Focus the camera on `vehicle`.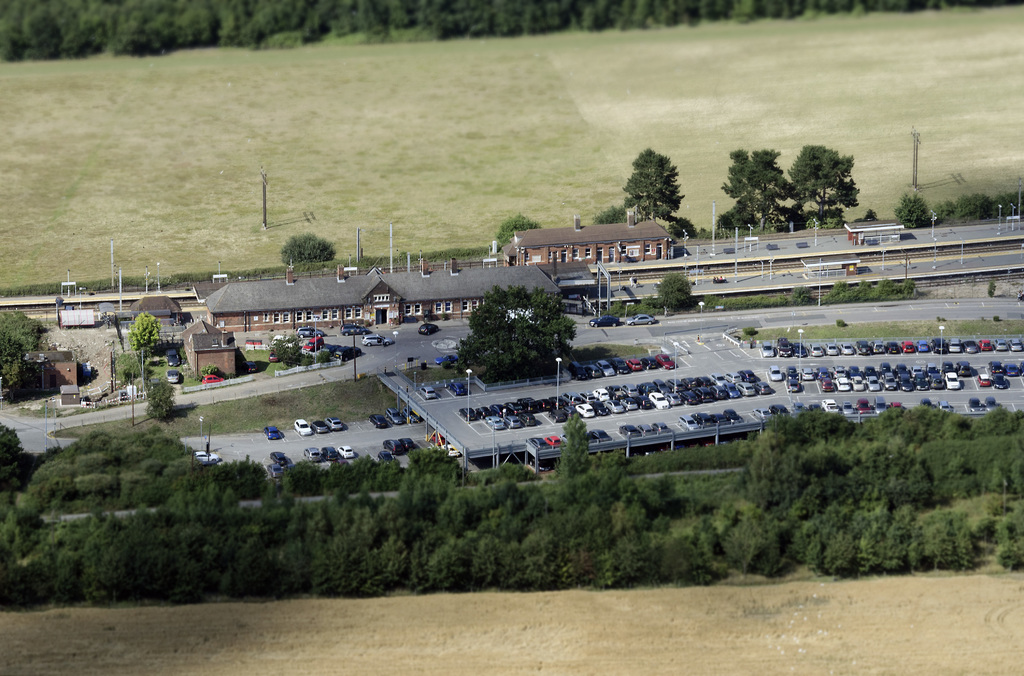
Focus region: bbox=[785, 379, 801, 392].
